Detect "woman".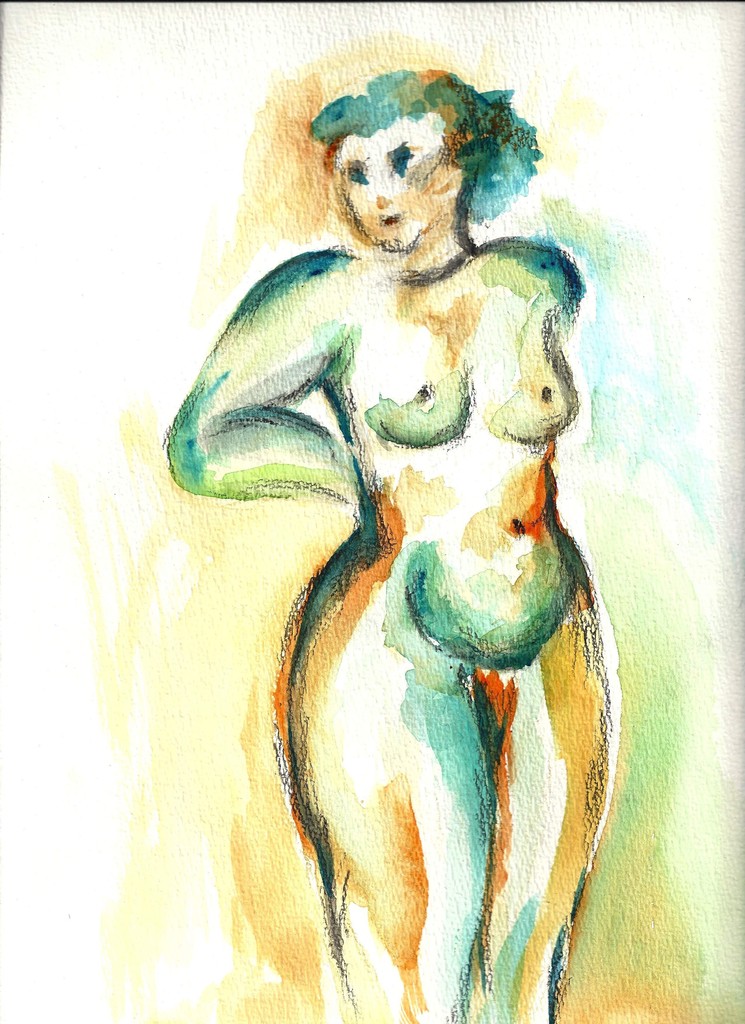
Detected at bbox=[170, 24, 665, 991].
